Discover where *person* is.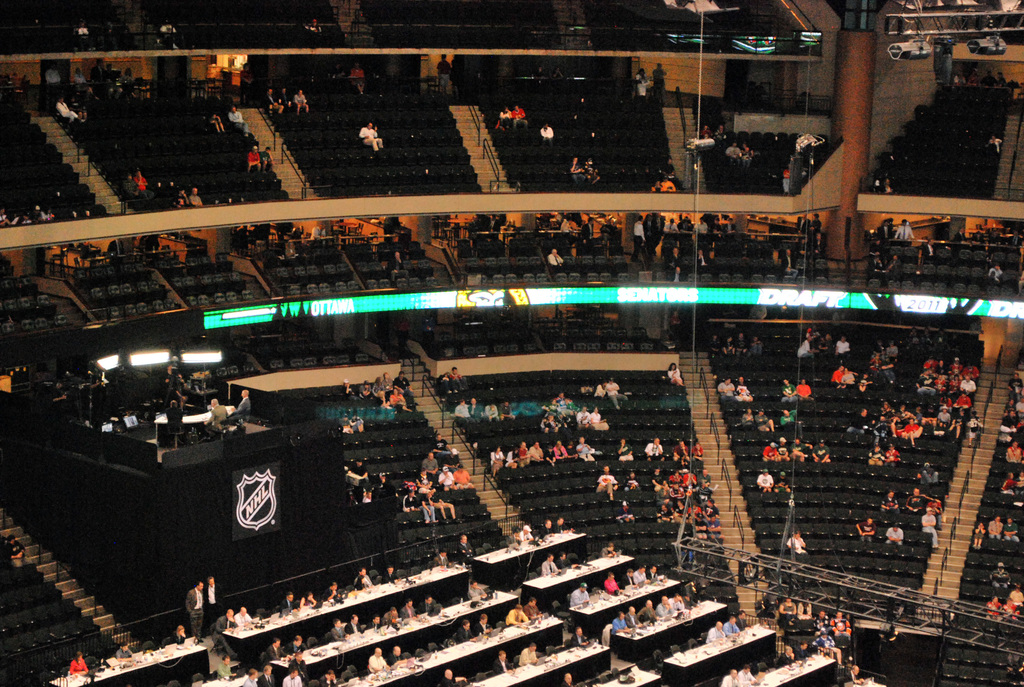
Discovered at (left=894, top=217, right=915, bottom=239).
